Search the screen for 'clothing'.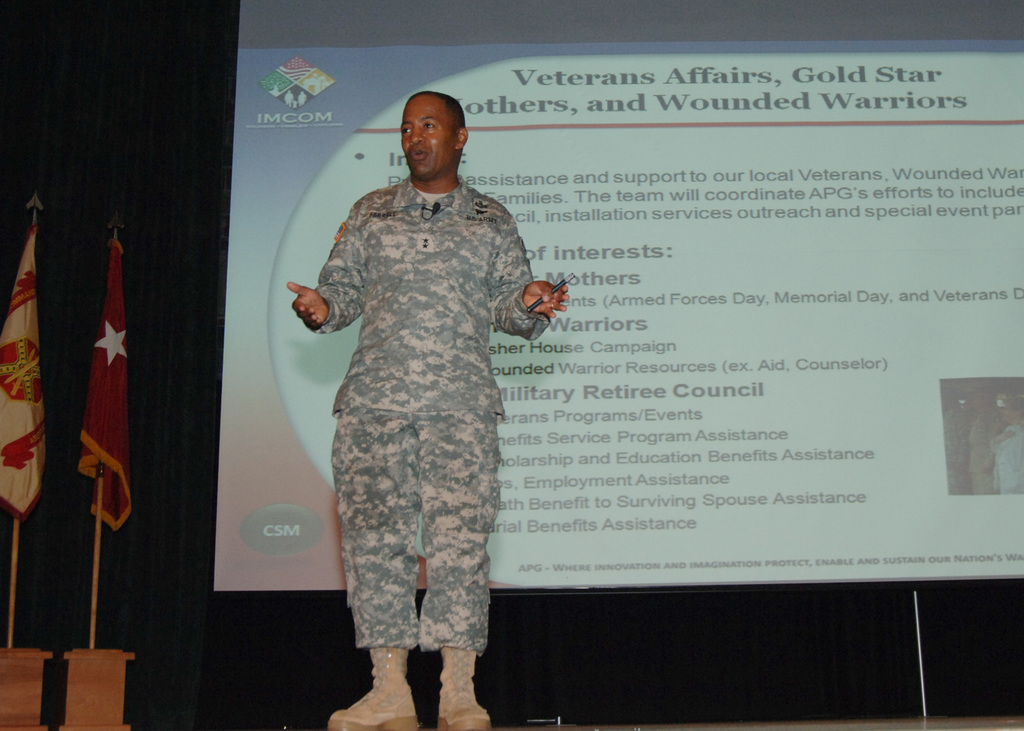
Found at rect(982, 412, 1023, 499).
